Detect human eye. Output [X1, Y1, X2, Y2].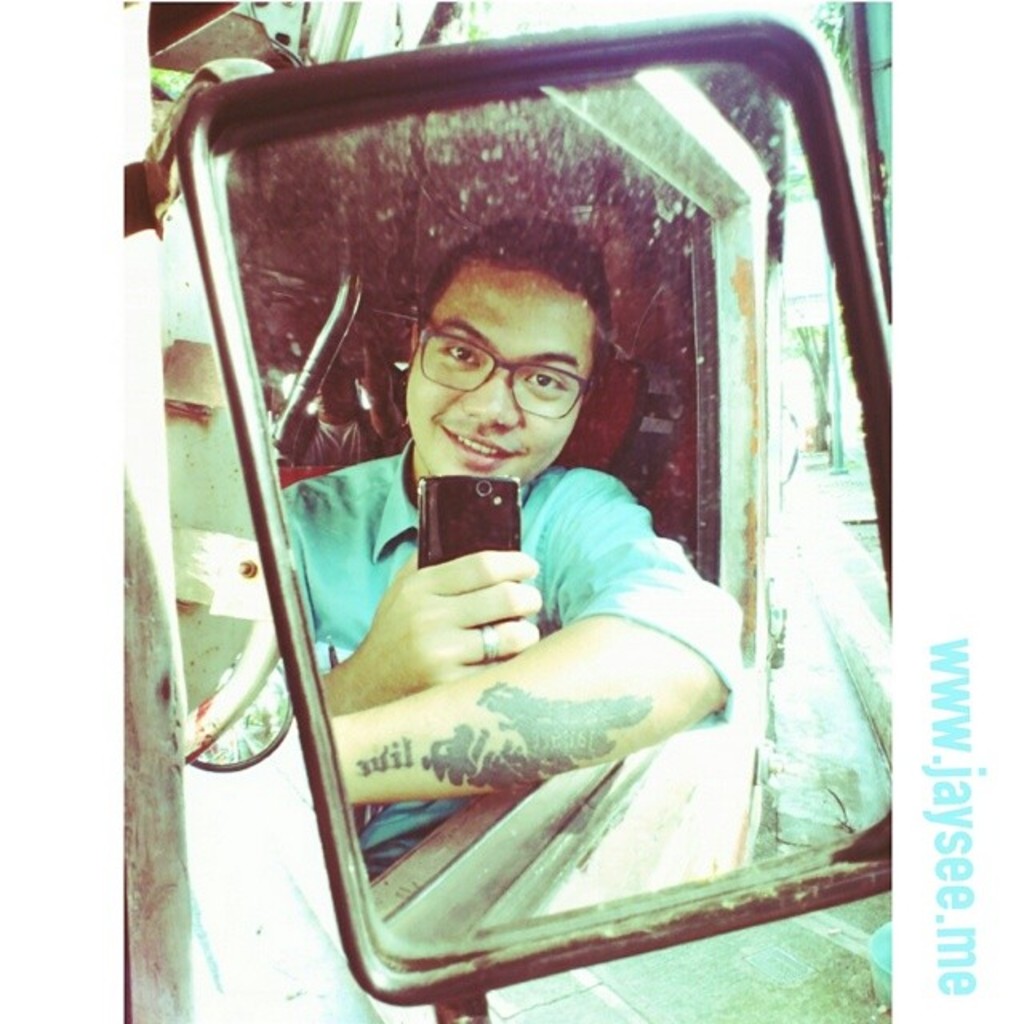
[523, 365, 571, 398].
